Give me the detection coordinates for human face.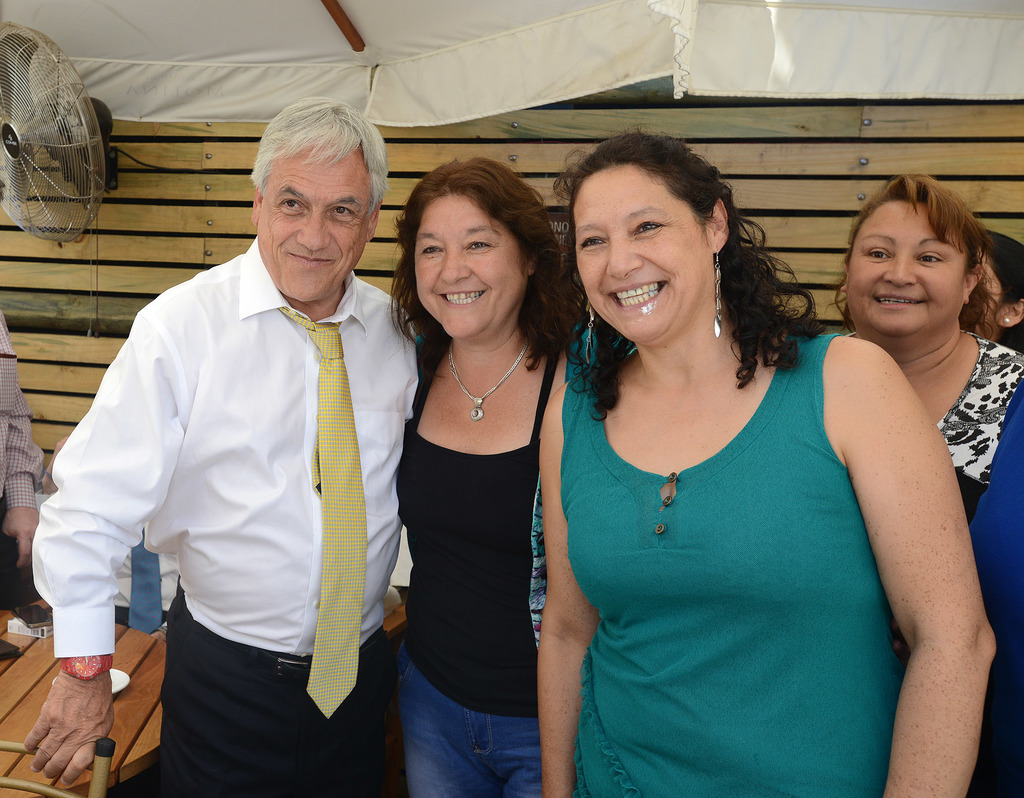
972, 257, 1004, 338.
